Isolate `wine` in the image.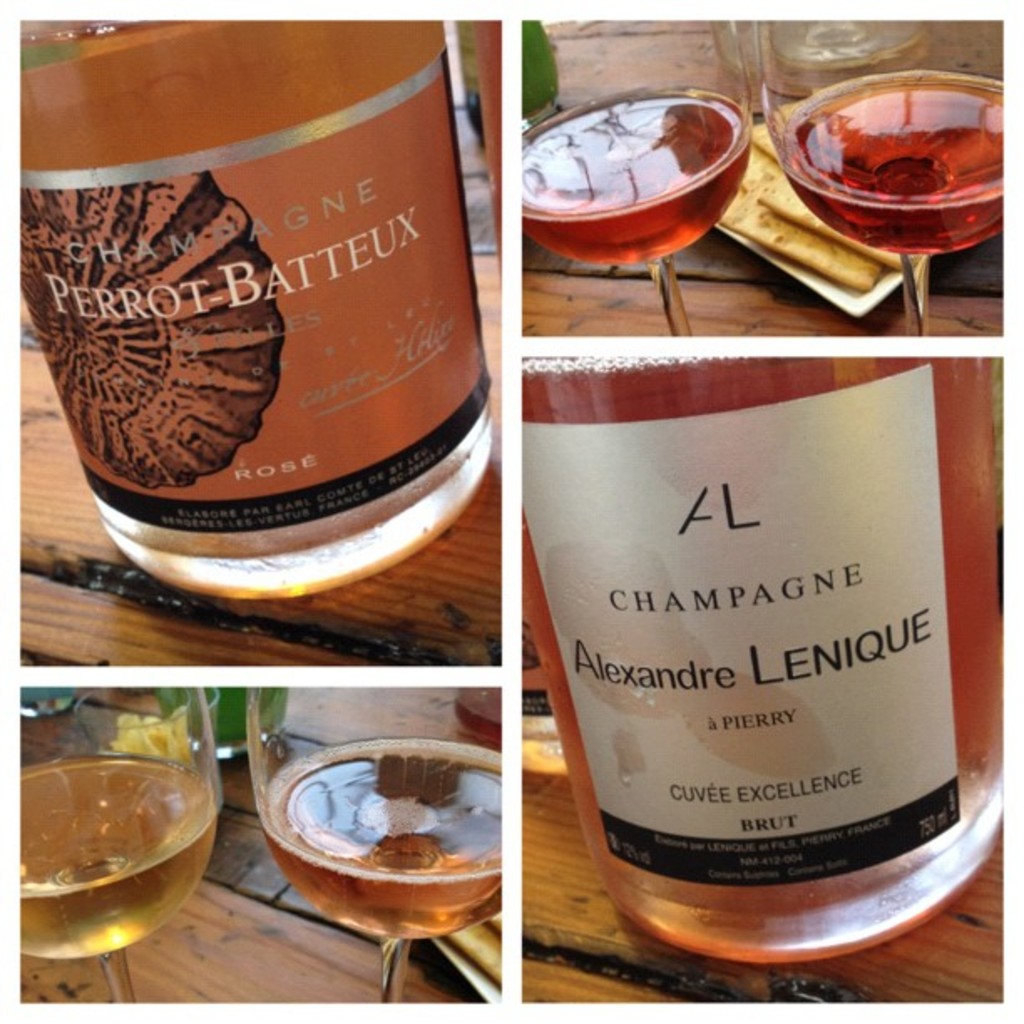
Isolated region: x1=12, y1=753, x2=224, y2=950.
